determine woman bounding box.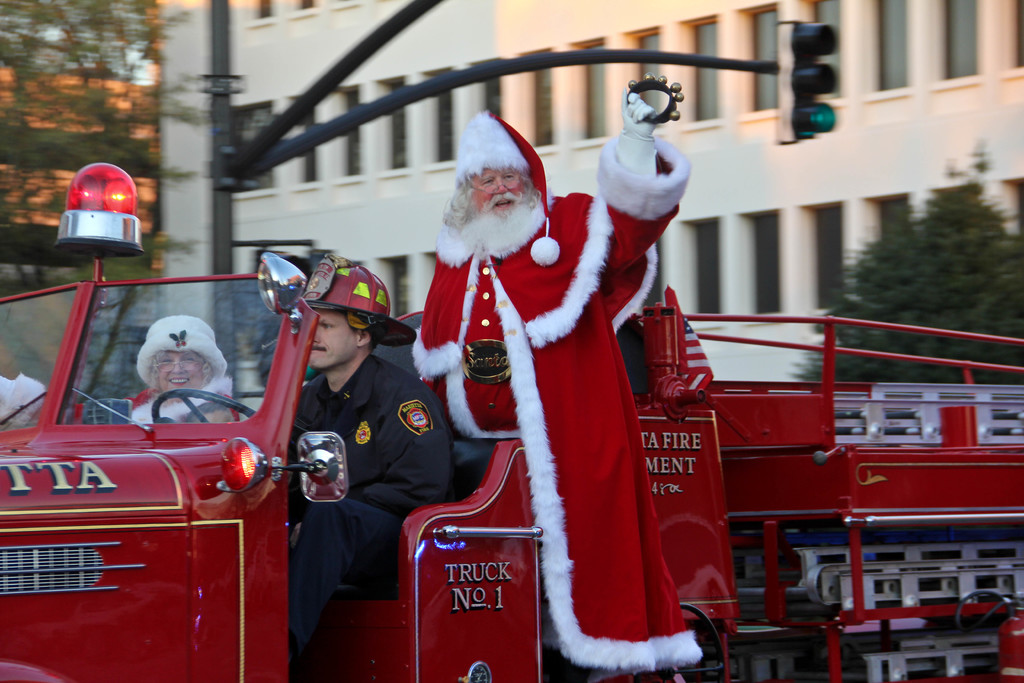
Determined: [122, 312, 236, 425].
